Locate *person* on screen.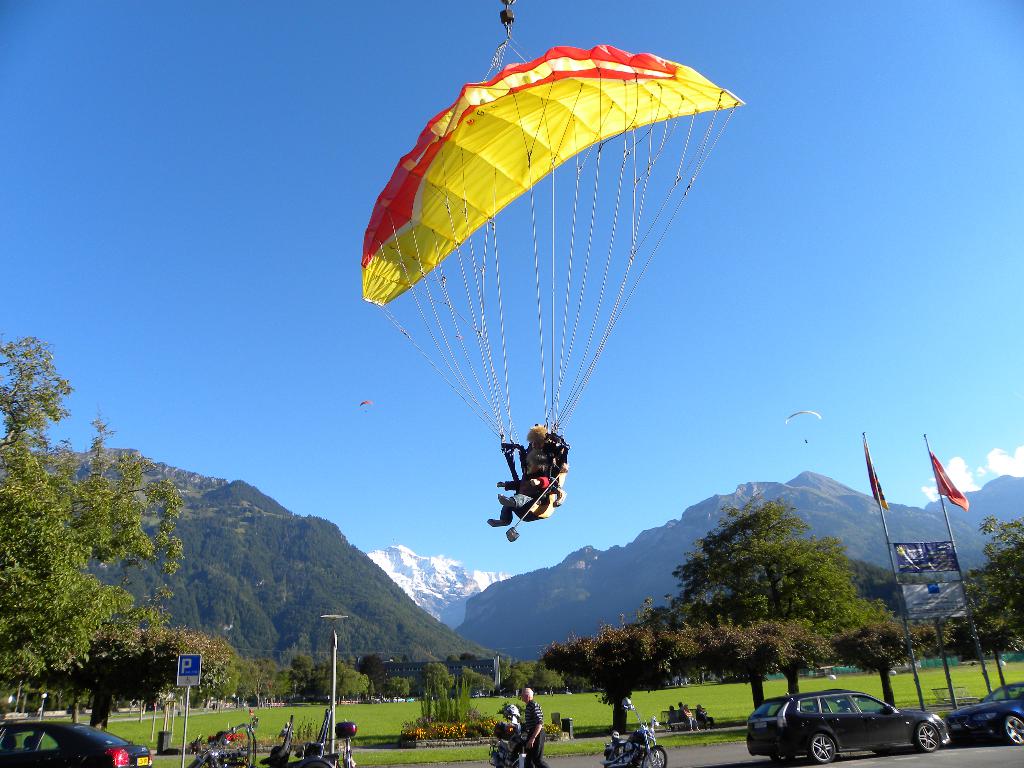
On screen at [609,694,632,736].
